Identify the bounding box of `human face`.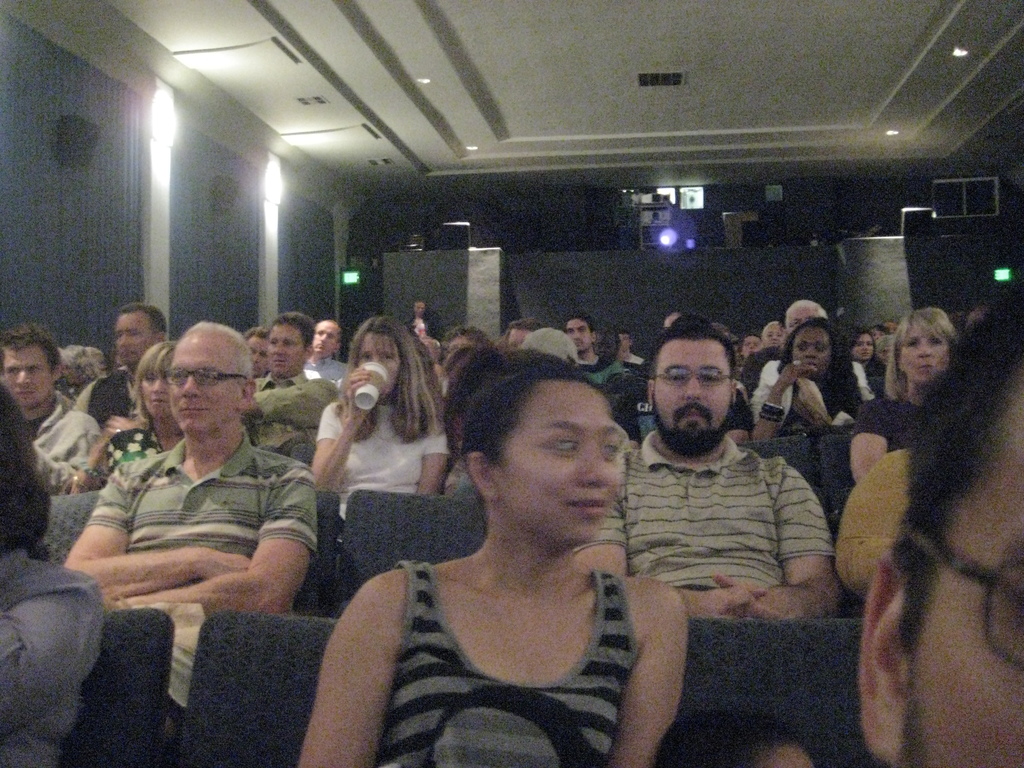
x1=912 y1=387 x2=1023 y2=767.
